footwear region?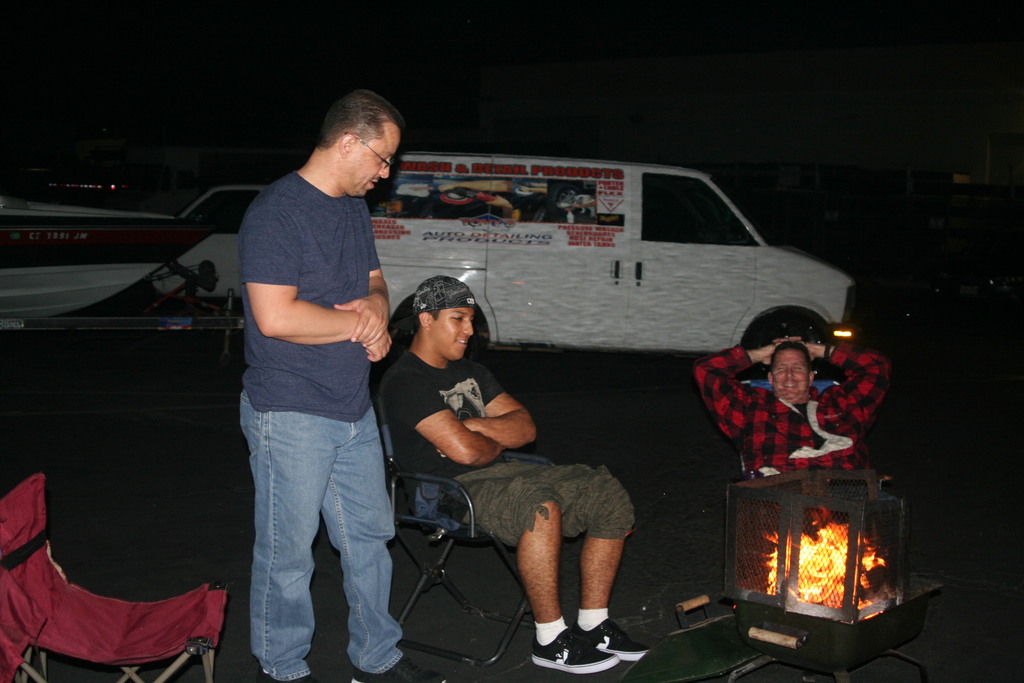
bbox(525, 603, 622, 667)
